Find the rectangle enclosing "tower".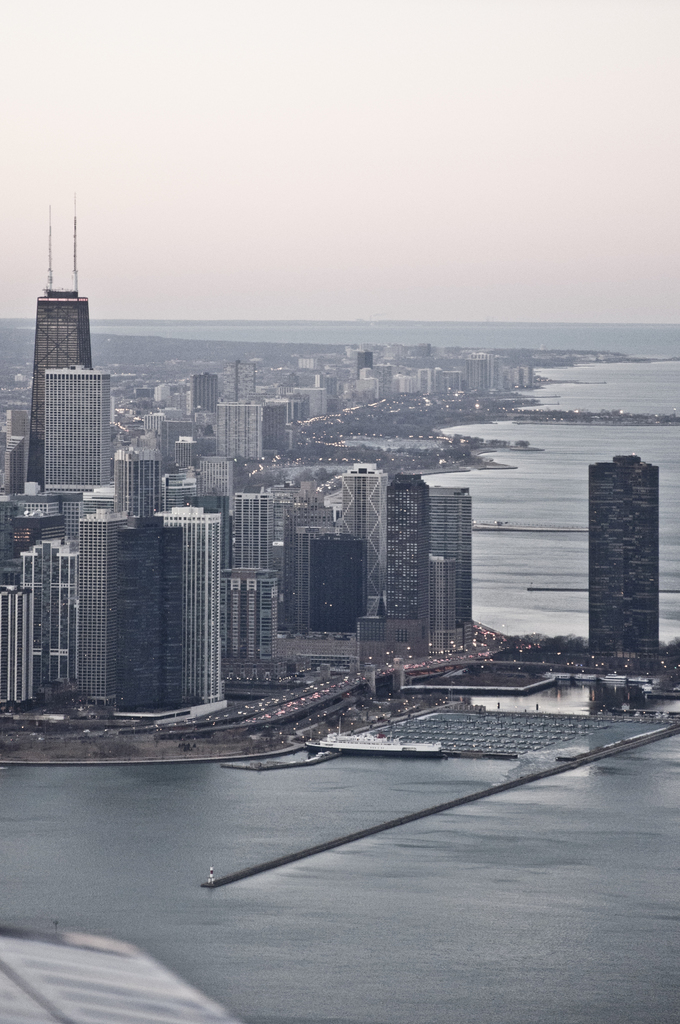
l=578, t=433, r=664, b=678.
